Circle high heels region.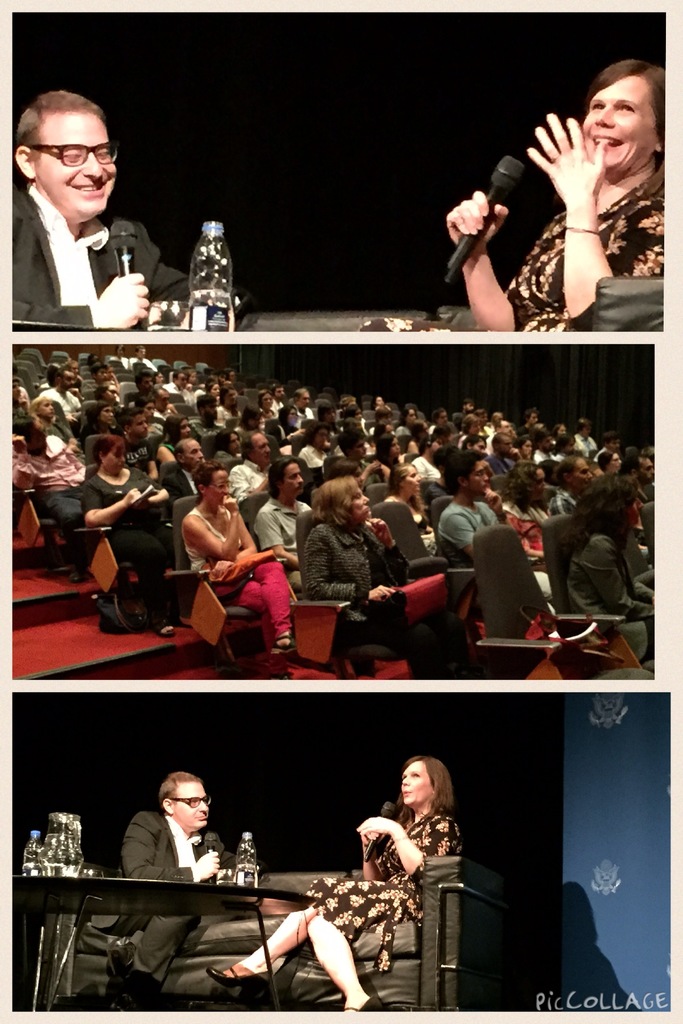
Region: <bbox>347, 991, 393, 1012</bbox>.
